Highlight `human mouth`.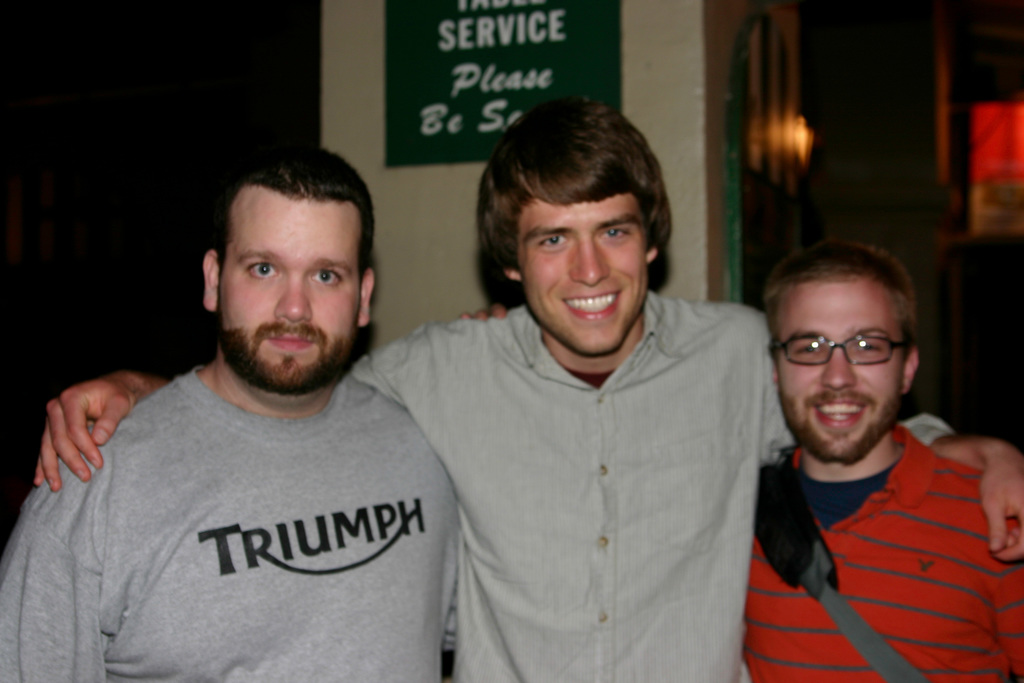
Highlighted region: 557/288/621/324.
